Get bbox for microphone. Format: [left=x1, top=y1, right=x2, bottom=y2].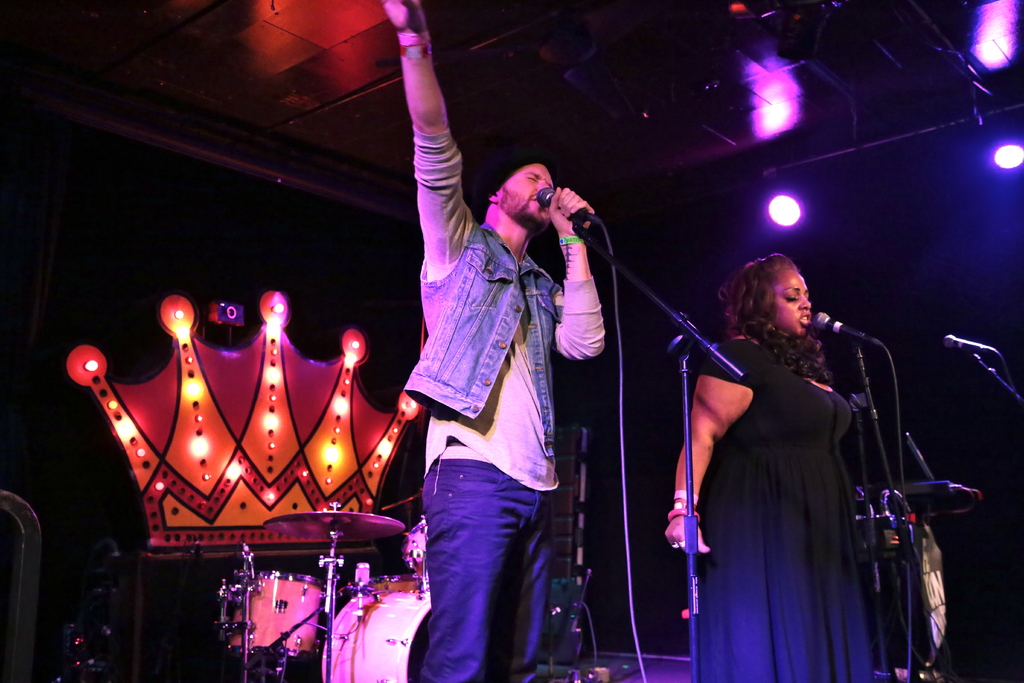
[left=939, top=331, right=991, bottom=357].
